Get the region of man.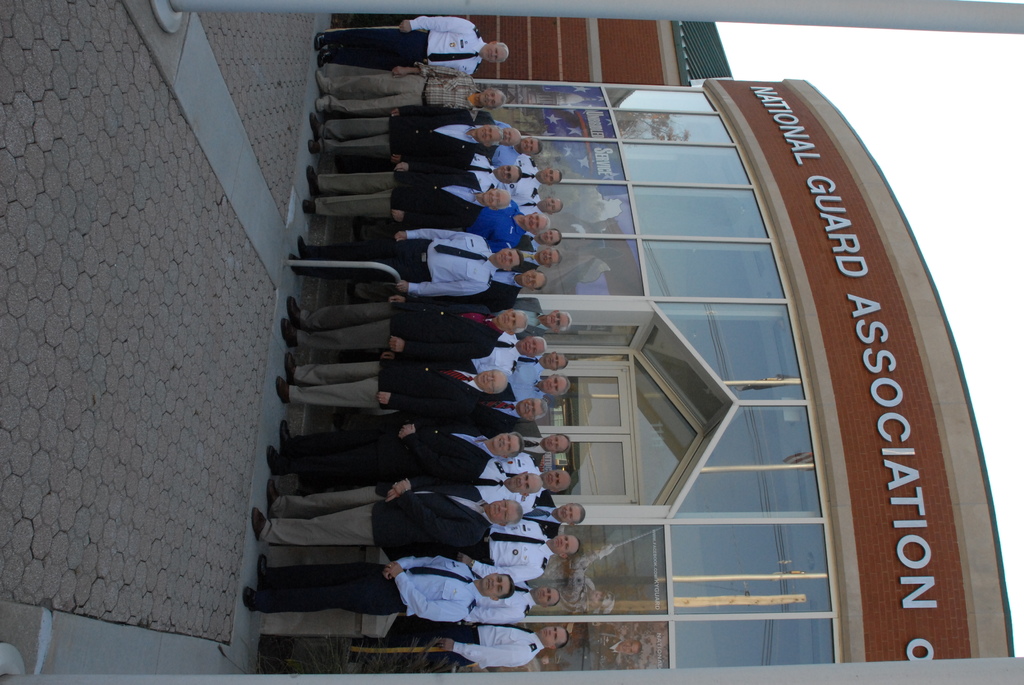
box(294, 240, 522, 295).
